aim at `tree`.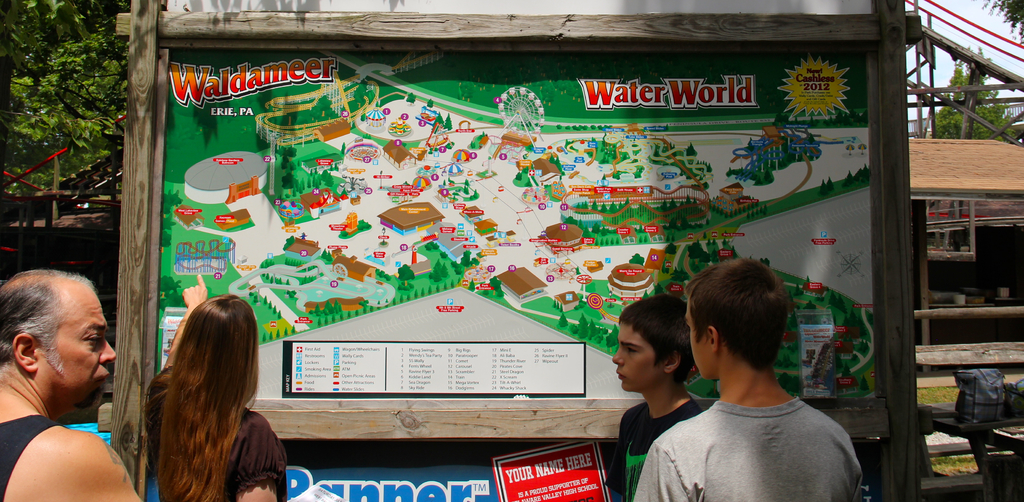
Aimed at x1=289, y1=112, x2=298, y2=124.
